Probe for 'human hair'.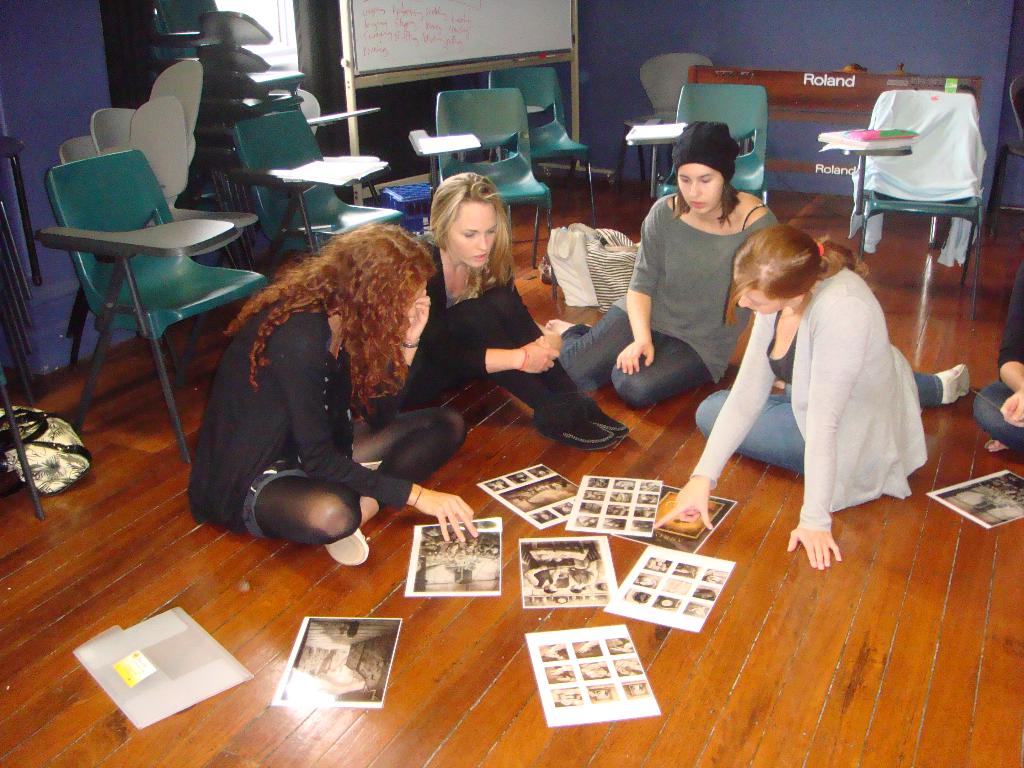
Probe result: {"left": 723, "top": 221, "right": 872, "bottom": 328}.
